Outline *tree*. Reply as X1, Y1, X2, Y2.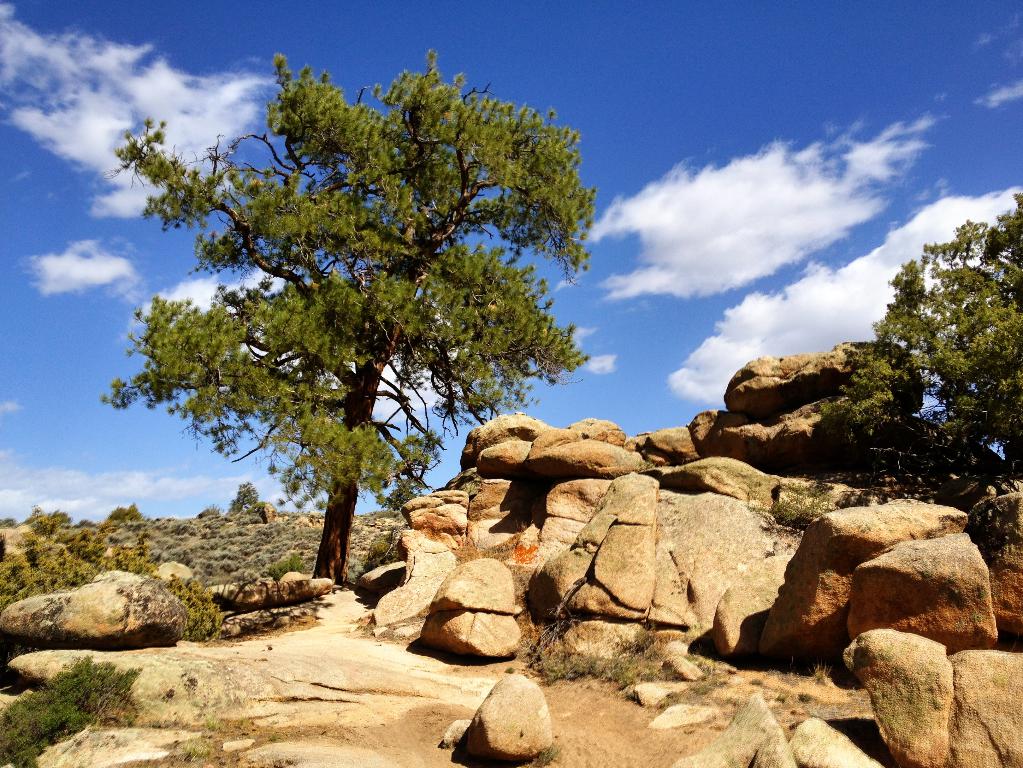
111, 15, 605, 613.
